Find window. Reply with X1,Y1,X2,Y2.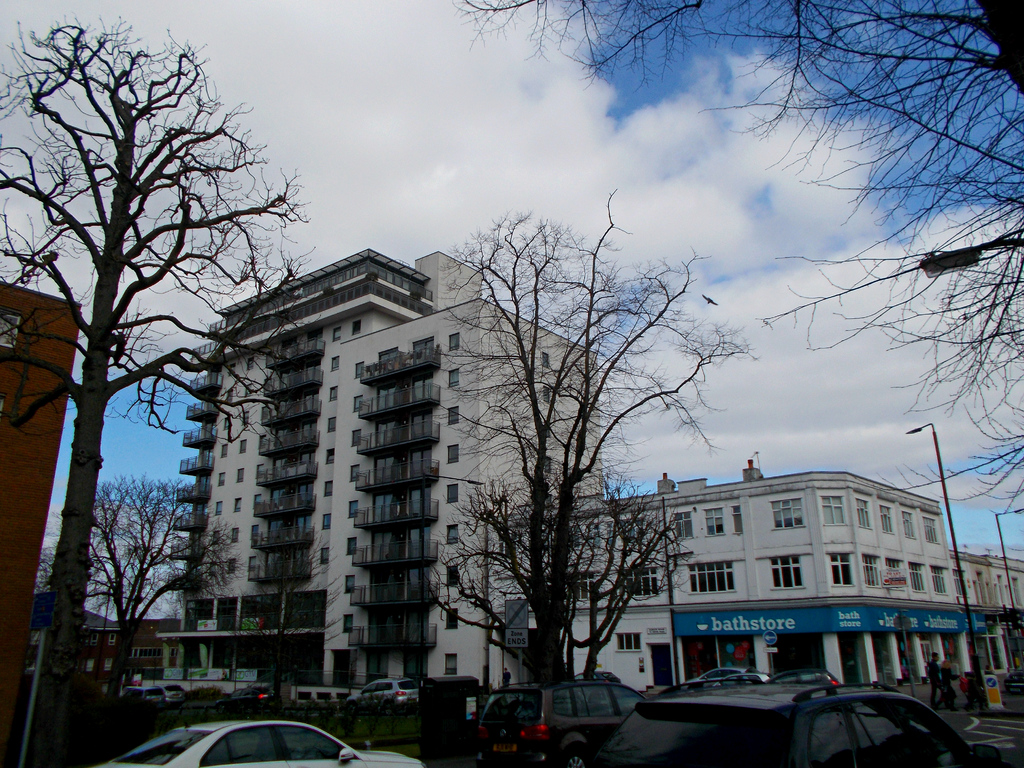
323,511,332,531.
